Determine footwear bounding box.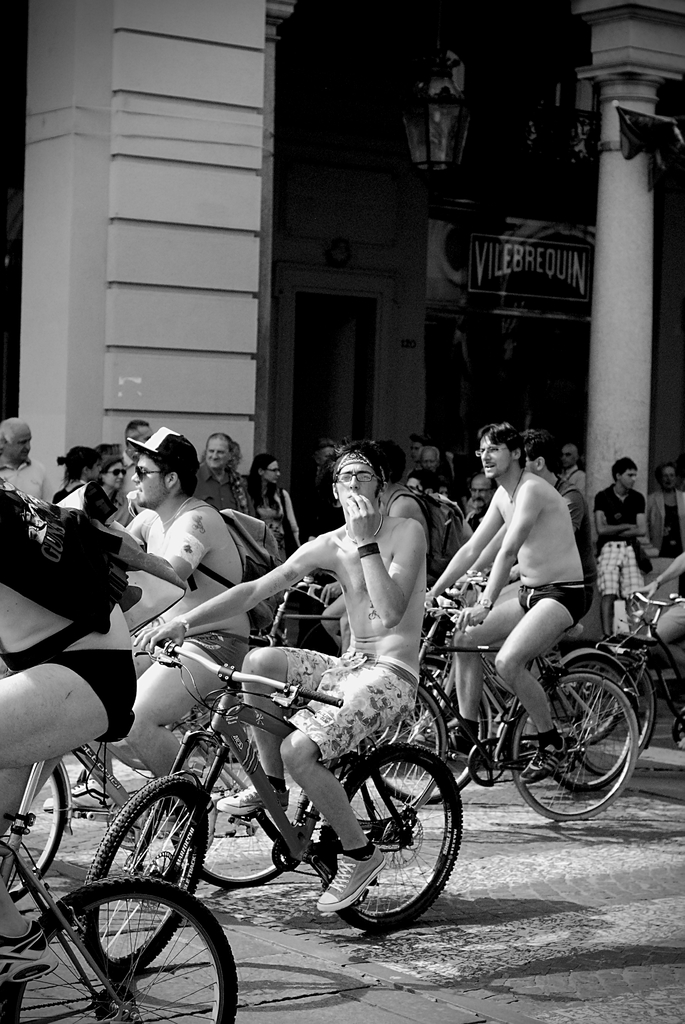
Determined: x1=68, y1=771, x2=122, y2=811.
